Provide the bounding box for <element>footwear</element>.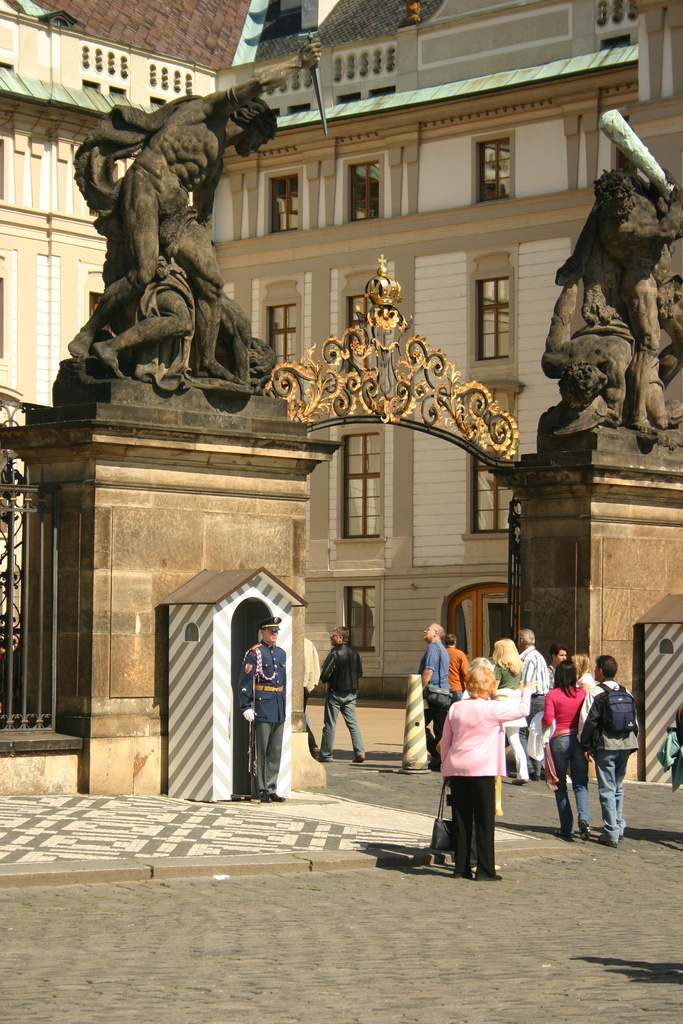
476,865,502,882.
